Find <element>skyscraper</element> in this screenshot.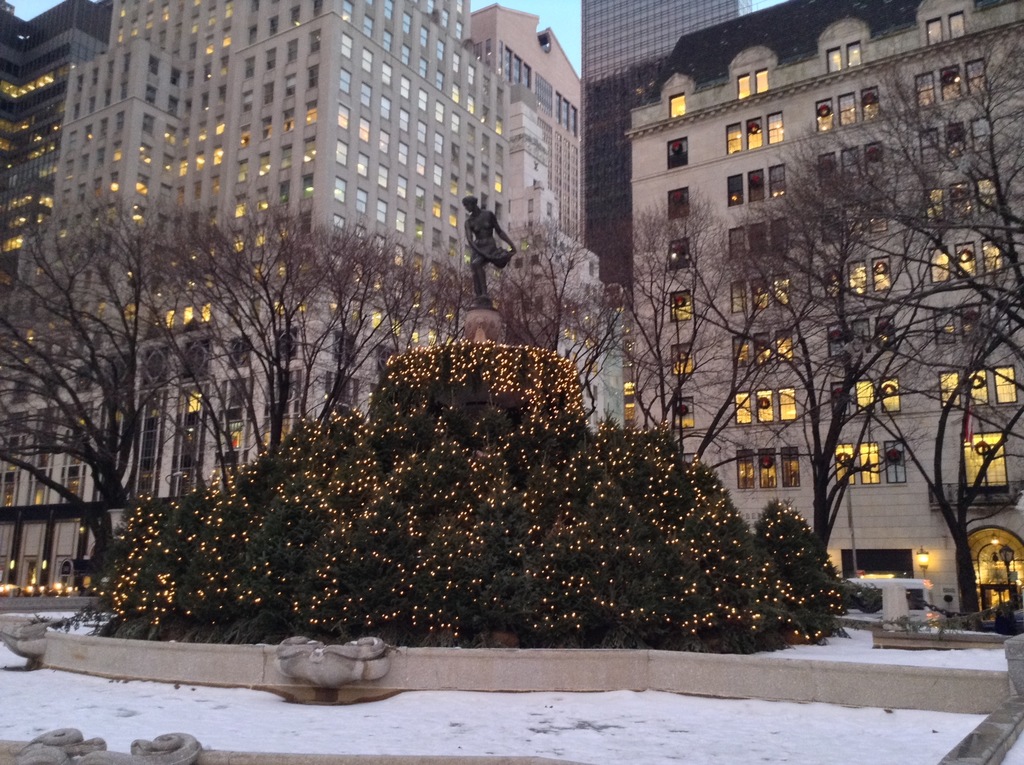
The bounding box for <element>skyscraper</element> is x1=624 y1=0 x2=1023 y2=629.
